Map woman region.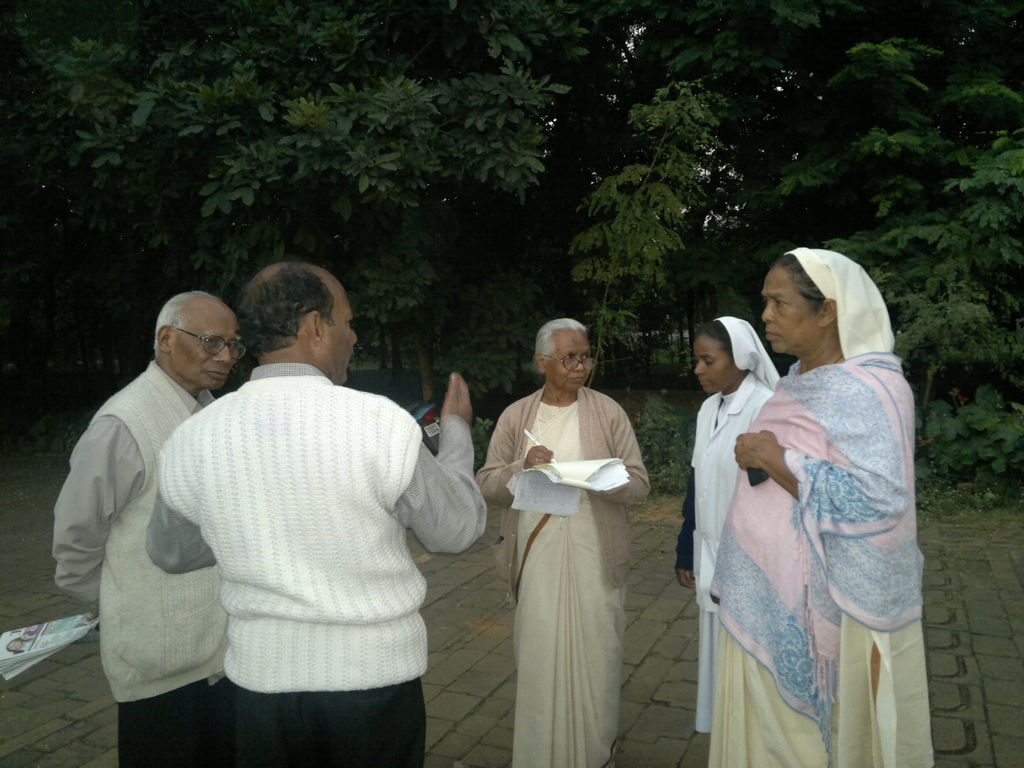
Mapped to [x1=677, y1=321, x2=791, y2=737].
